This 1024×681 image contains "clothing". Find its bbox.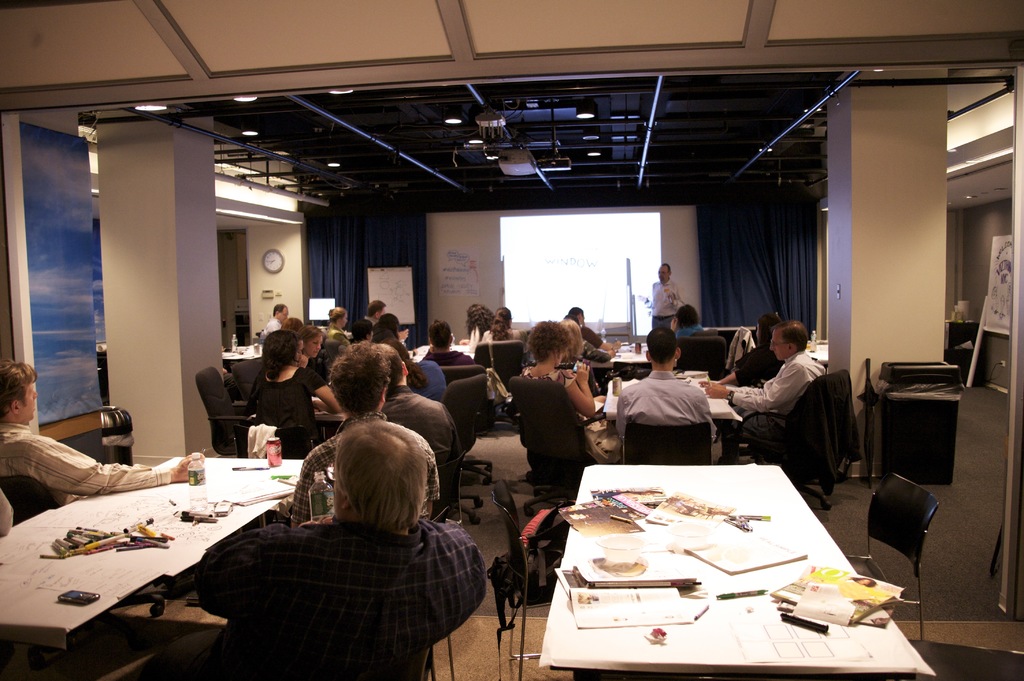
bbox=[481, 329, 526, 355].
